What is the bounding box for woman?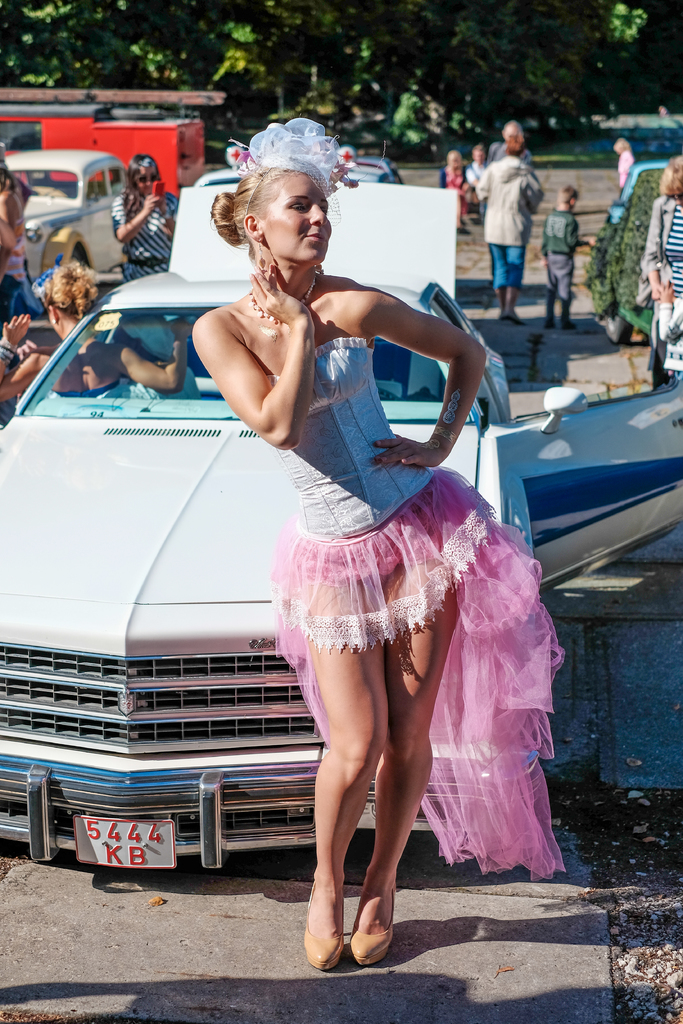
637:152:682:387.
